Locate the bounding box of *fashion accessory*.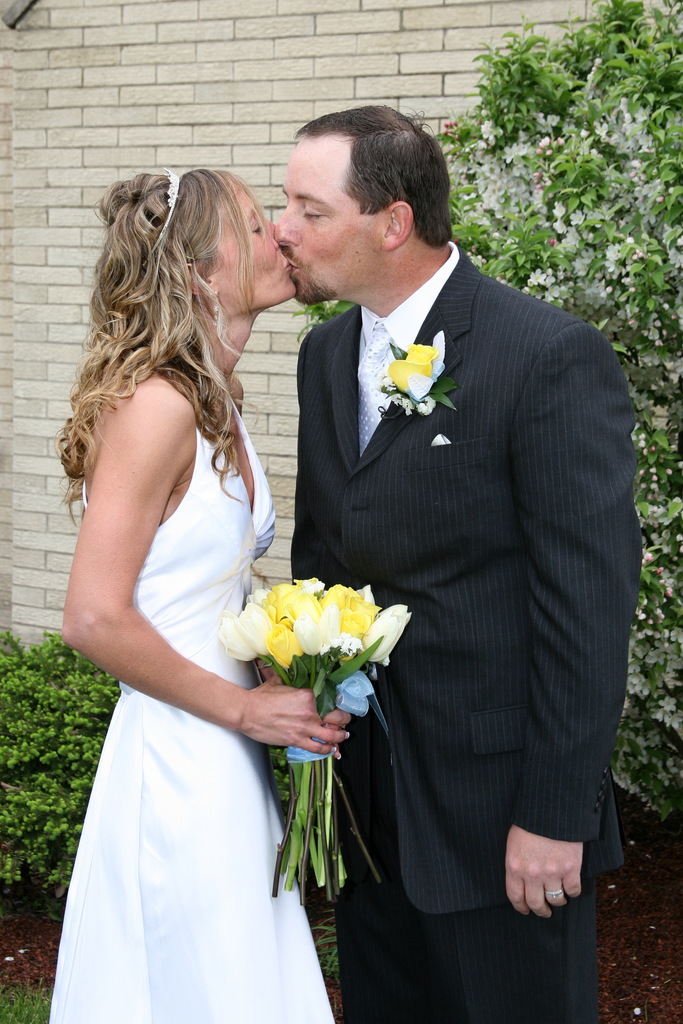
Bounding box: (x1=545, y1=886, x2=566, y2=900).
